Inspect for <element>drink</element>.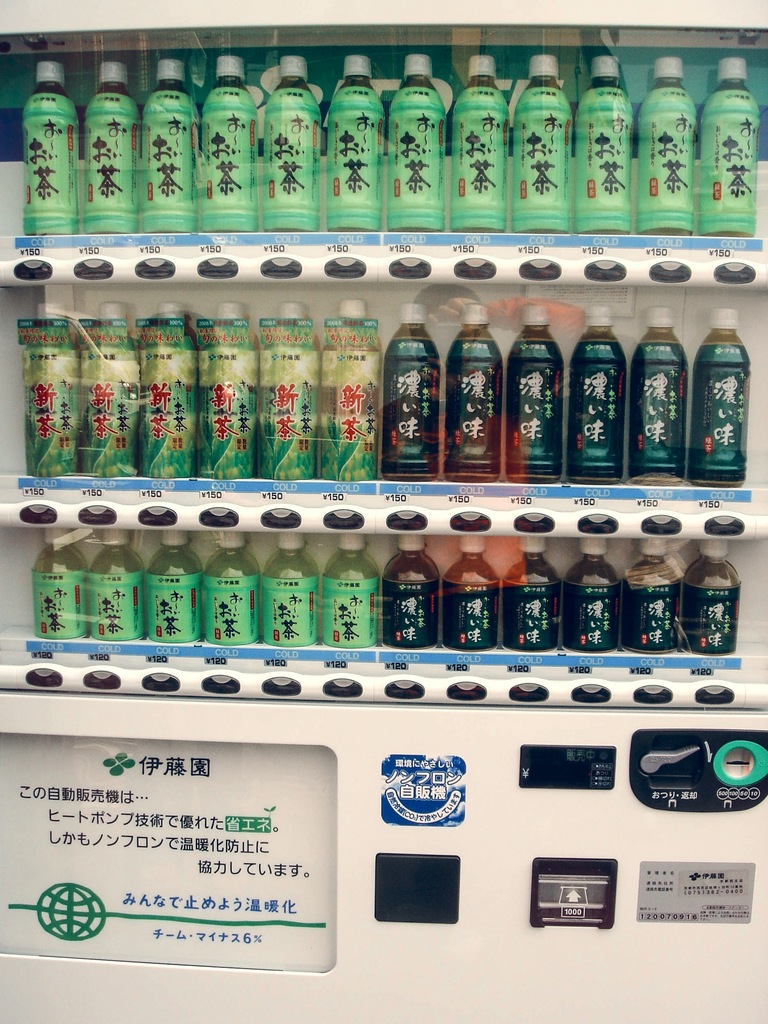
Inspection: crop(201, 304, 257, 486).
